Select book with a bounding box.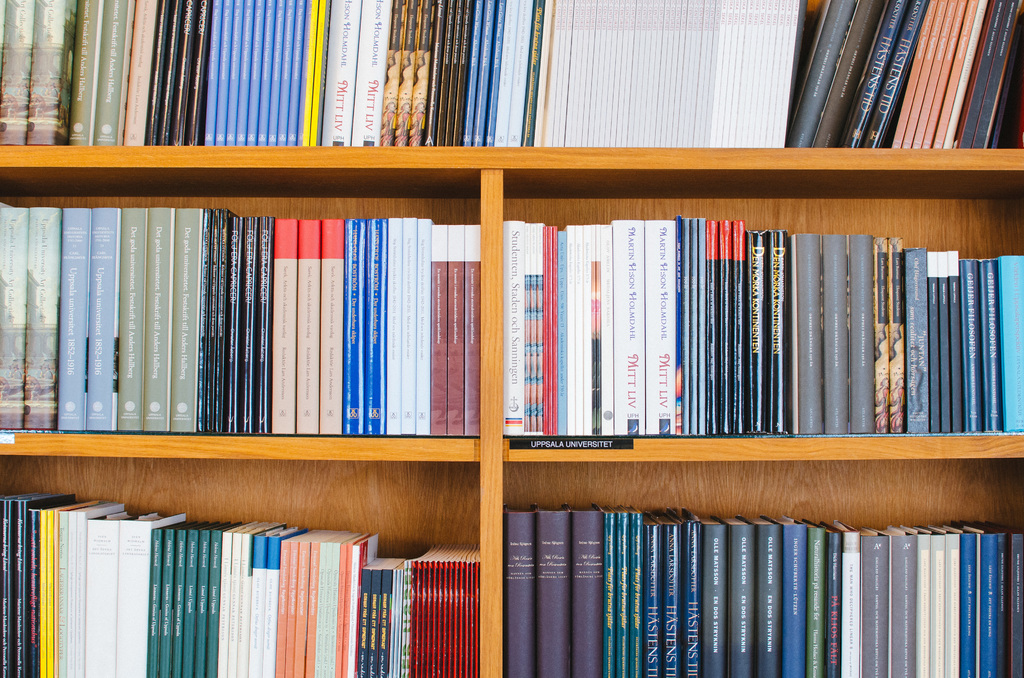
pyautogui.locateOnScreen(52, 207, 90, 435).
